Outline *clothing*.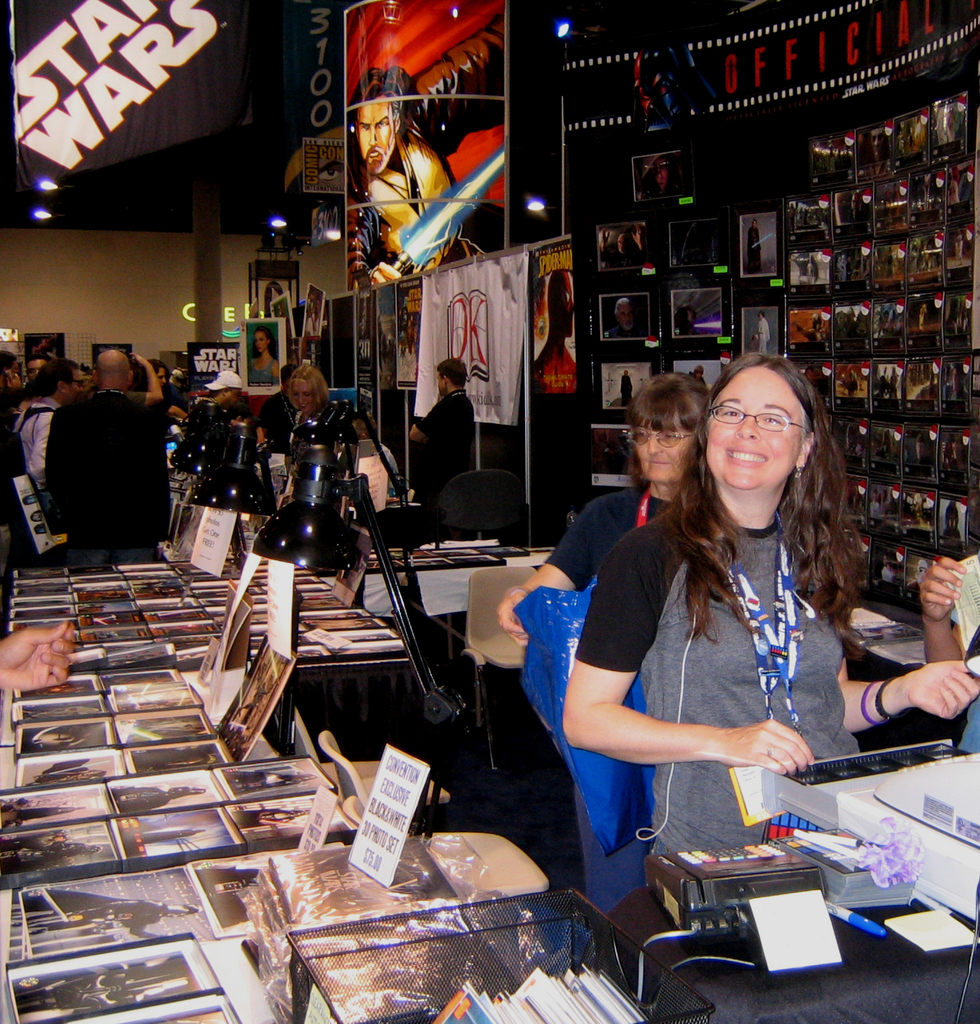
Outline: pyautogui.locateOnScreen(548, 486, 658, 906).
